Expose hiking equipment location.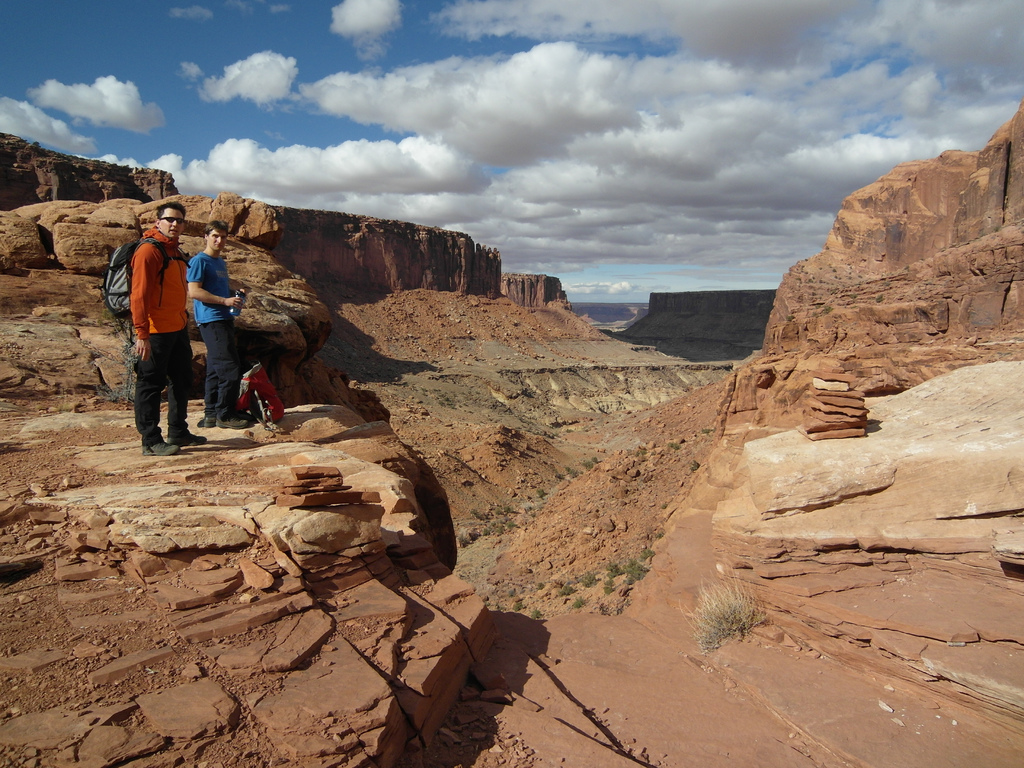
Exposed at x1=100, y1=237, x2=191, y2=343.
